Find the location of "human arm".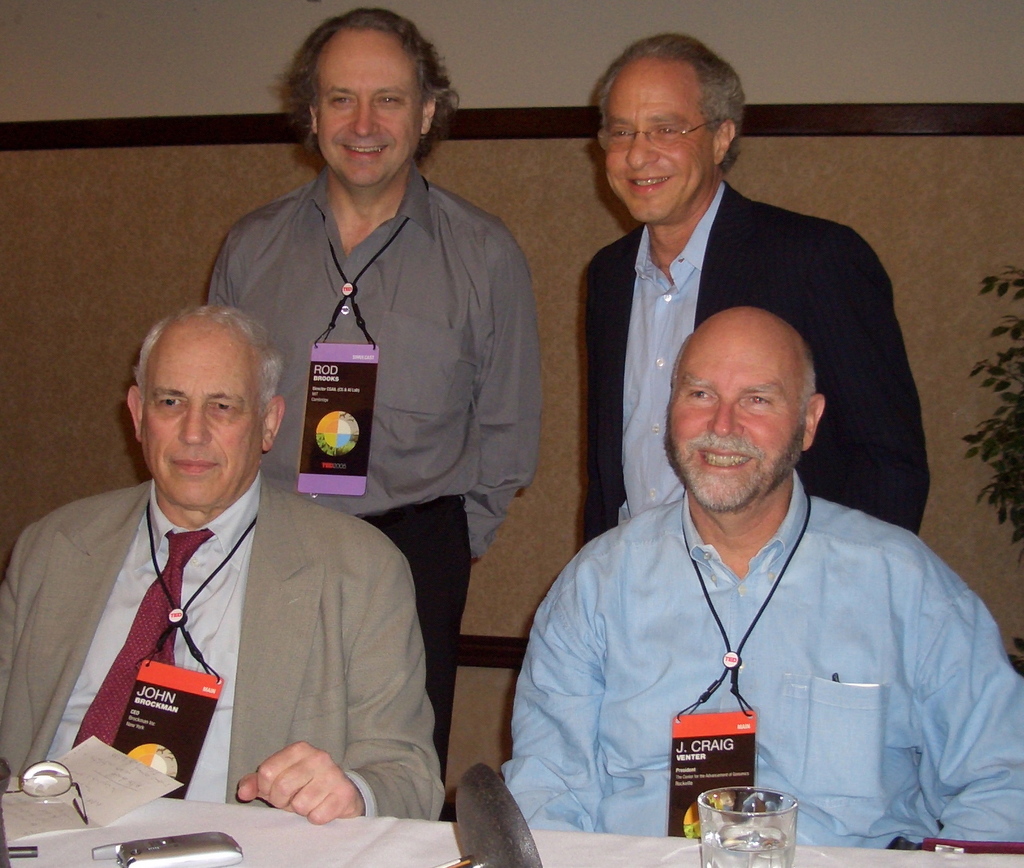
Location: [468, 227, 546, 566].
